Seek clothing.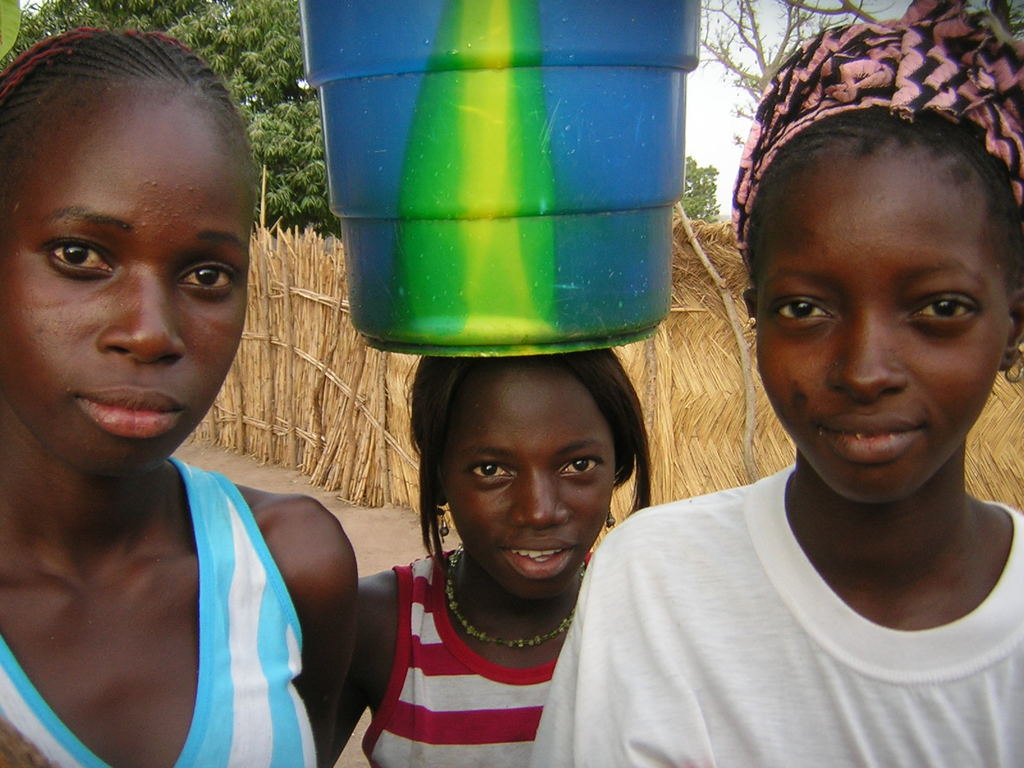
box(0, 452, 319, 767).
